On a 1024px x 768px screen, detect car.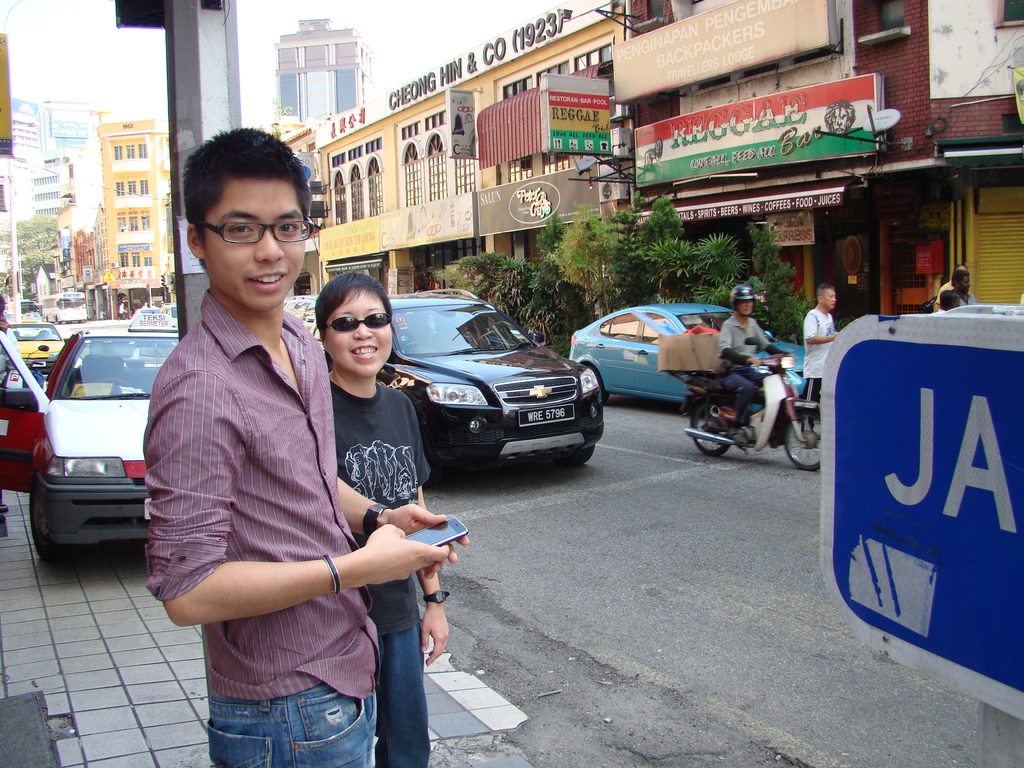
bbox=(568, 295, 806, 415).
